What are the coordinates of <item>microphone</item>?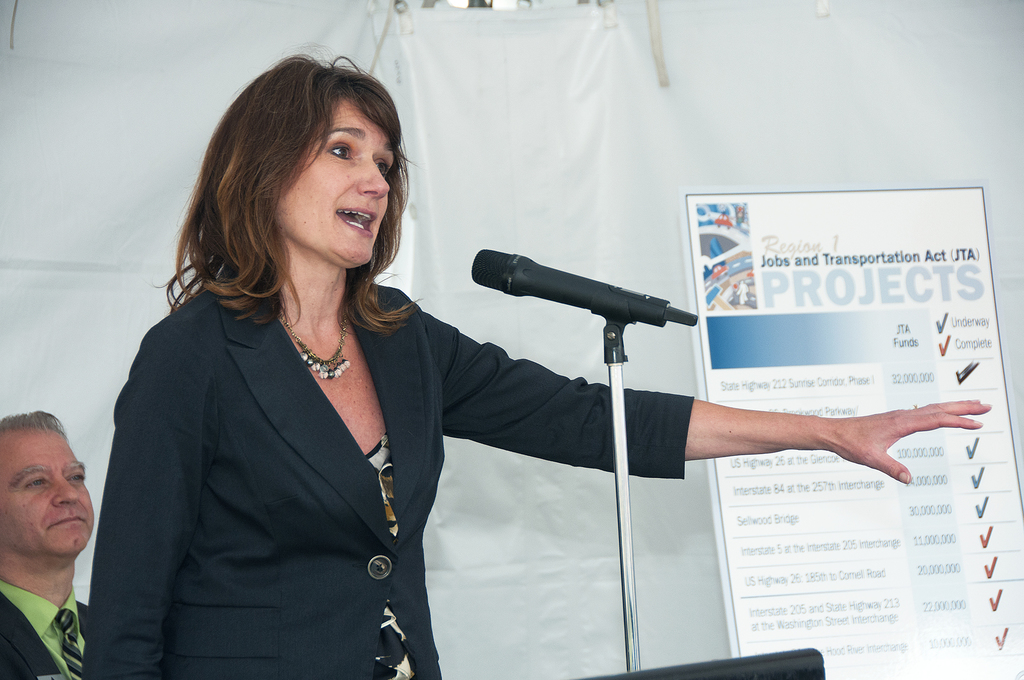
464, 246, 697, 356.
